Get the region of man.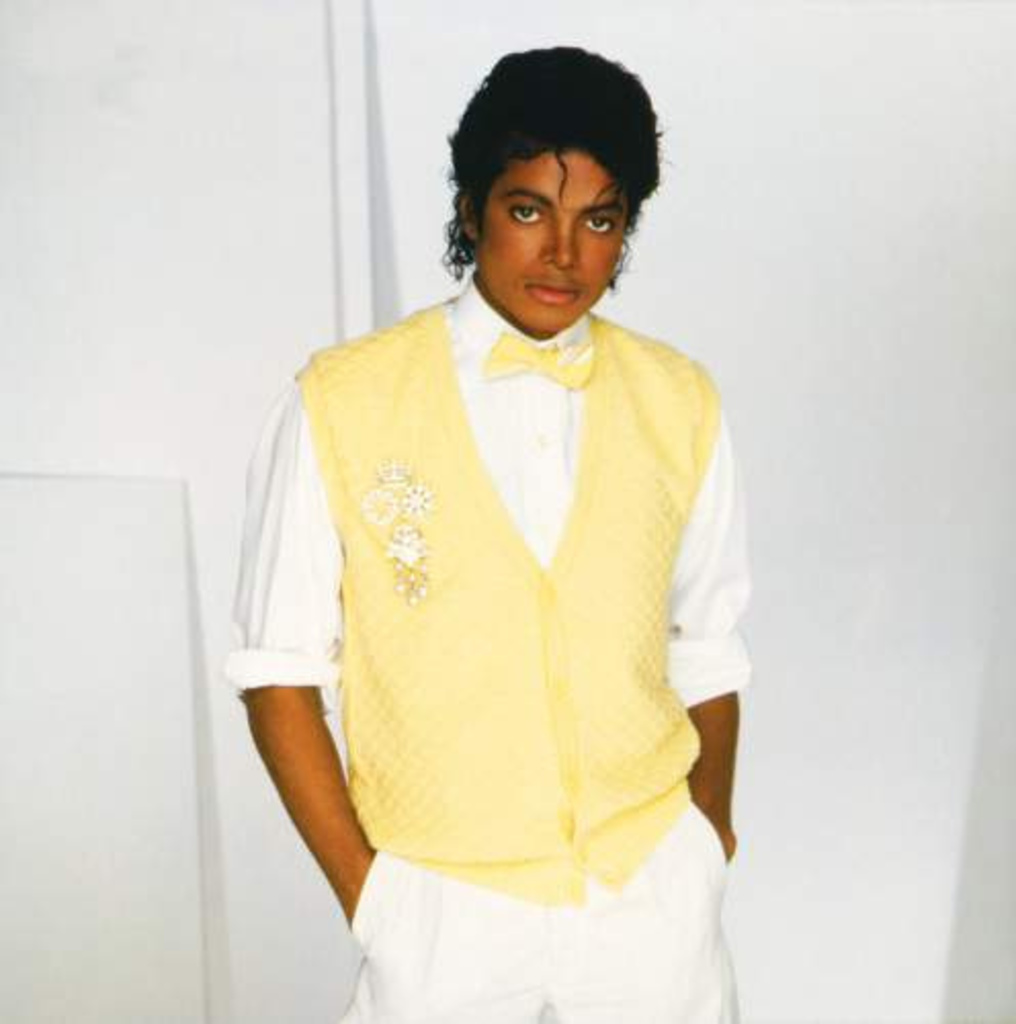
225,27,782,1001.
